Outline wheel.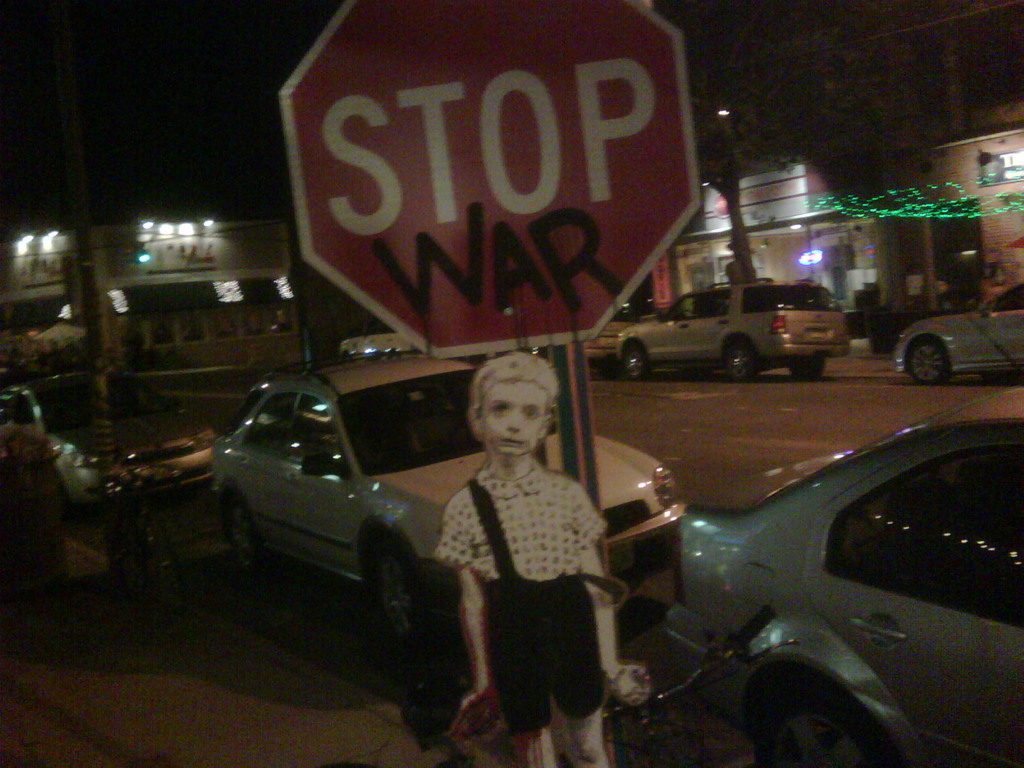
Outline: box(905, 335, 950, 388).
